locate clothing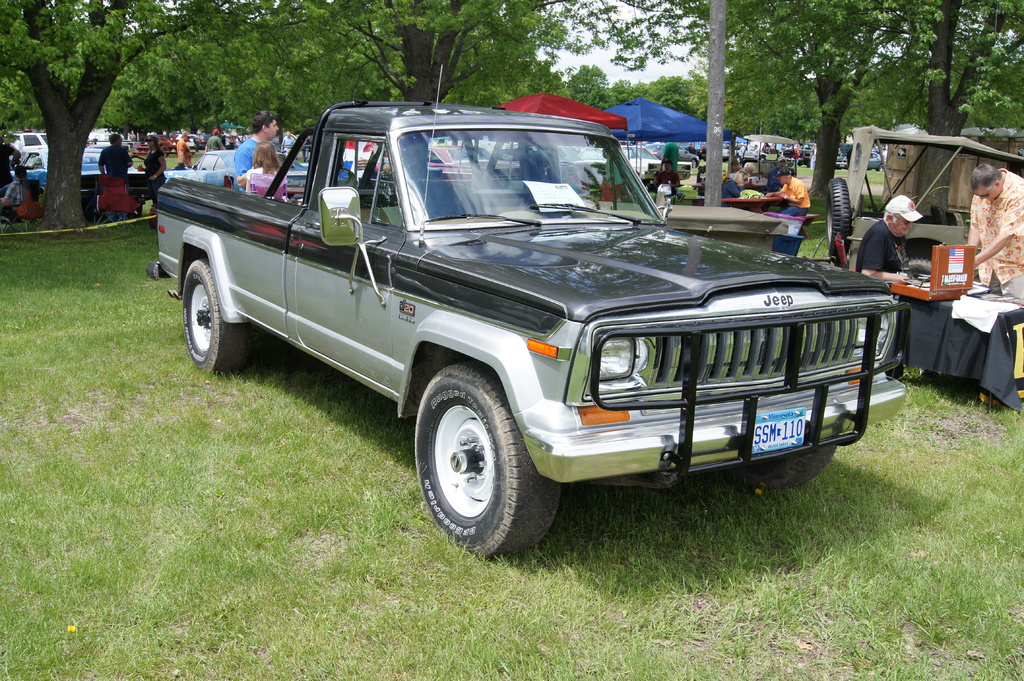
(x1=3, y1=175, x2=26, y2=205)
